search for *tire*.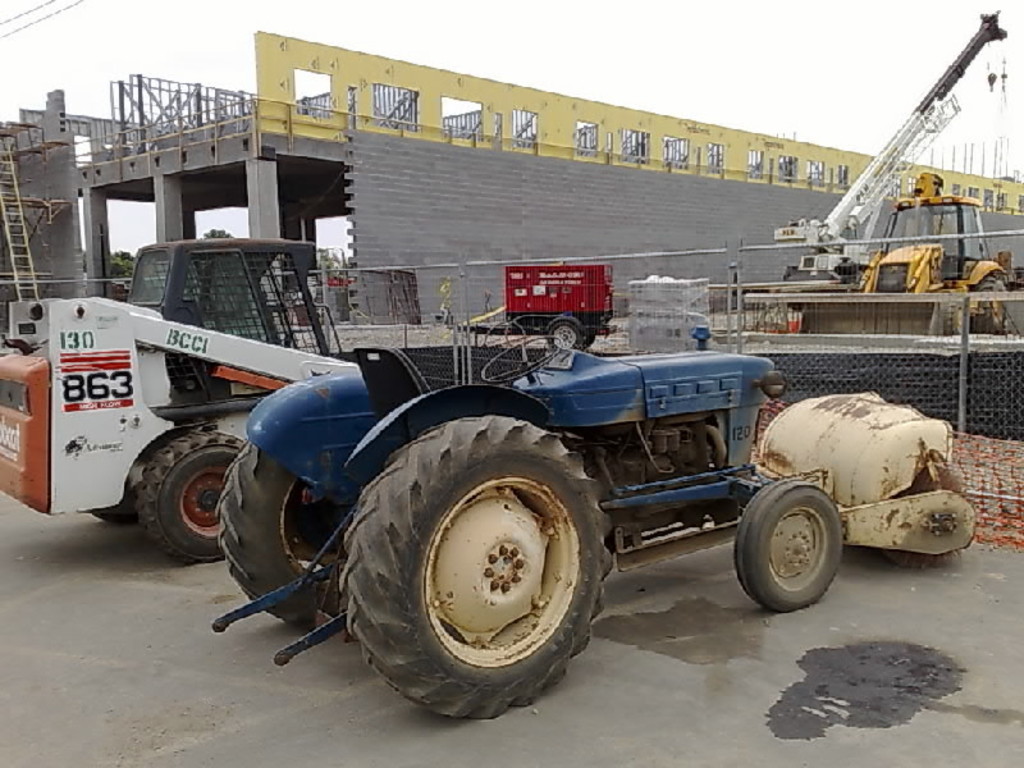
Found at <bbox>334, 406, 611, 721</bbox>.
